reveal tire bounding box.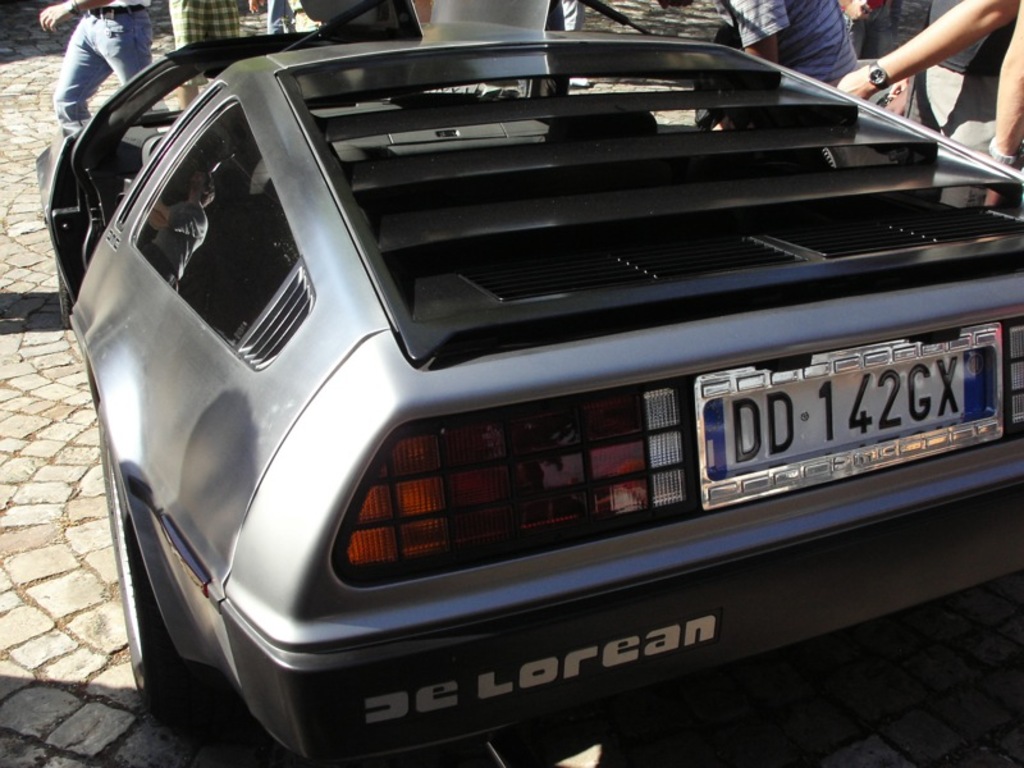
Revealed: bbox=[47, 225, 74, 335].
